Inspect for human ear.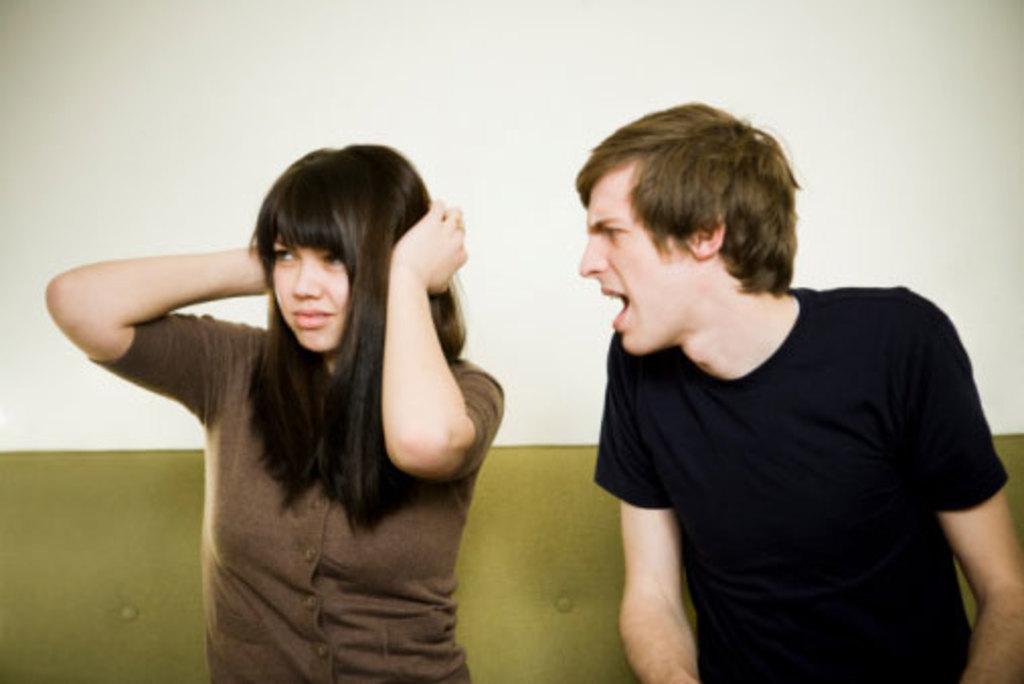
Inspection: {"left": 688, "top": 217, "right": 724, "bottom": 263}.
